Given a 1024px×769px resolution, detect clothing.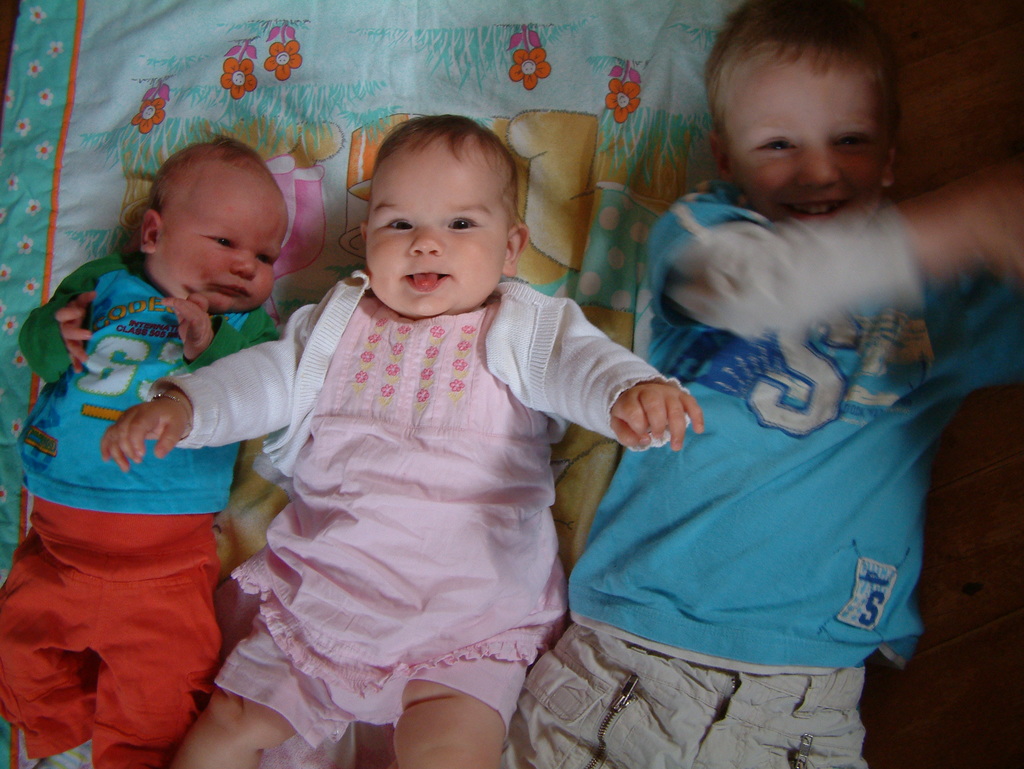
(x1=0, y1=255, x2=280, y2=768).
